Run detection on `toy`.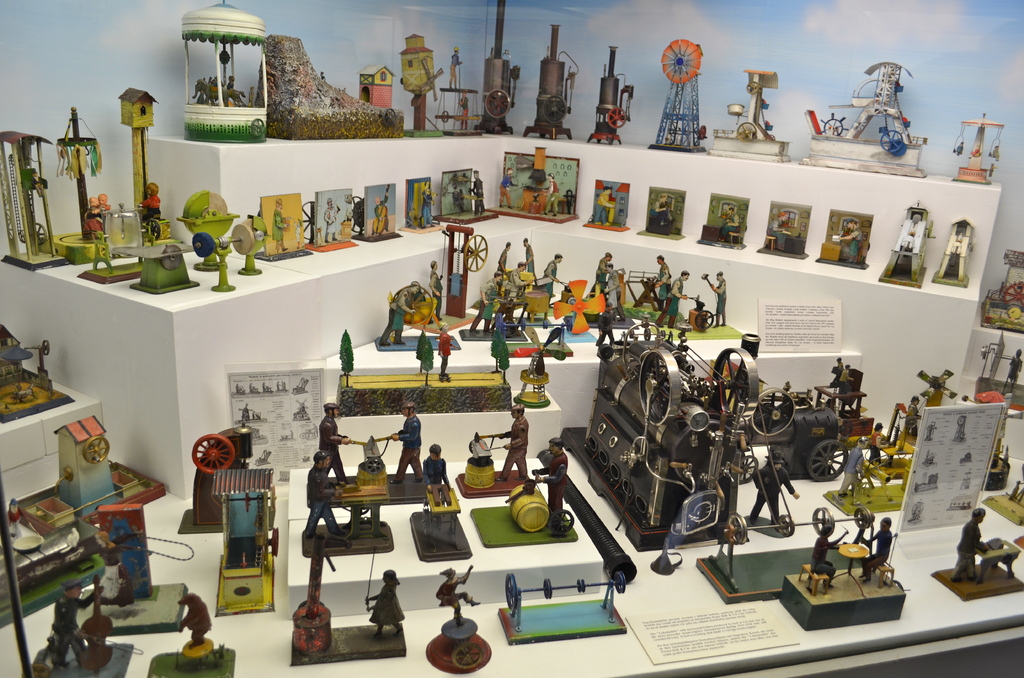
Result: {"x1": 169, "y1": 590, "x2": 221, "y2": 669}.
